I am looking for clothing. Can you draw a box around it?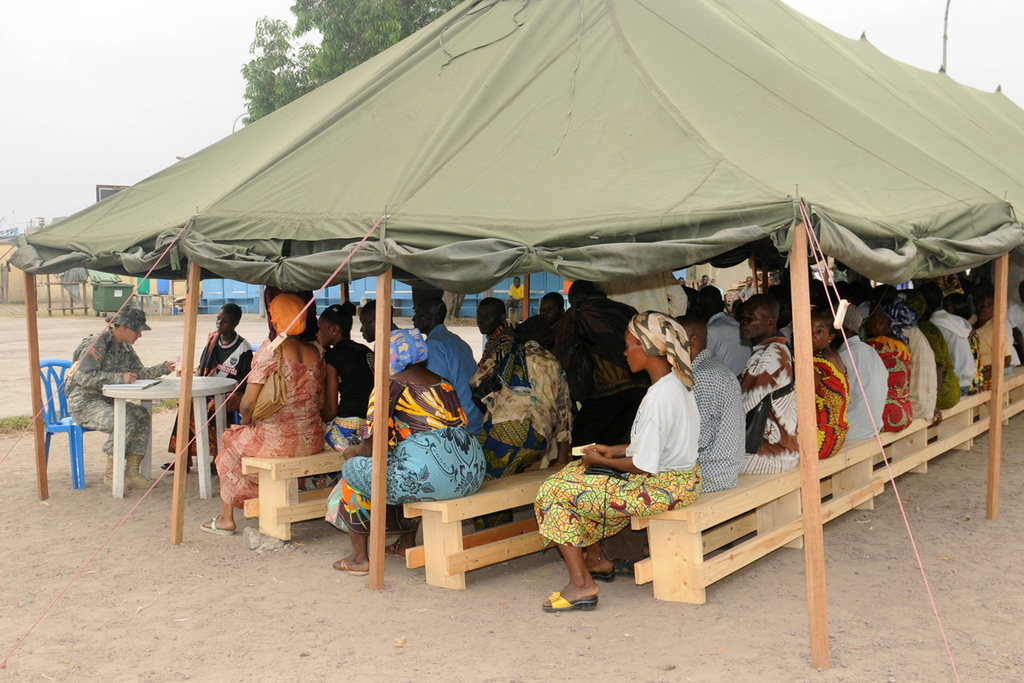
Sure, the bounding box is left=929, top=322, right=960, bottom=408.
